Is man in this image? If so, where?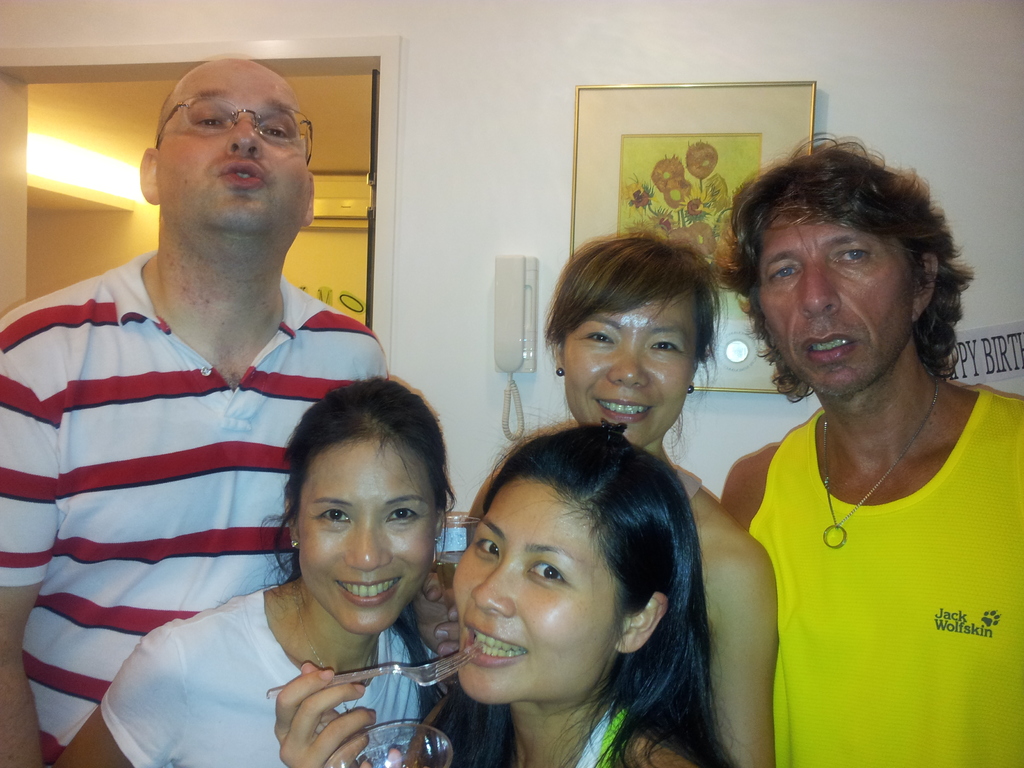
Yes, at bbox(708, 130, 1023, 767).
